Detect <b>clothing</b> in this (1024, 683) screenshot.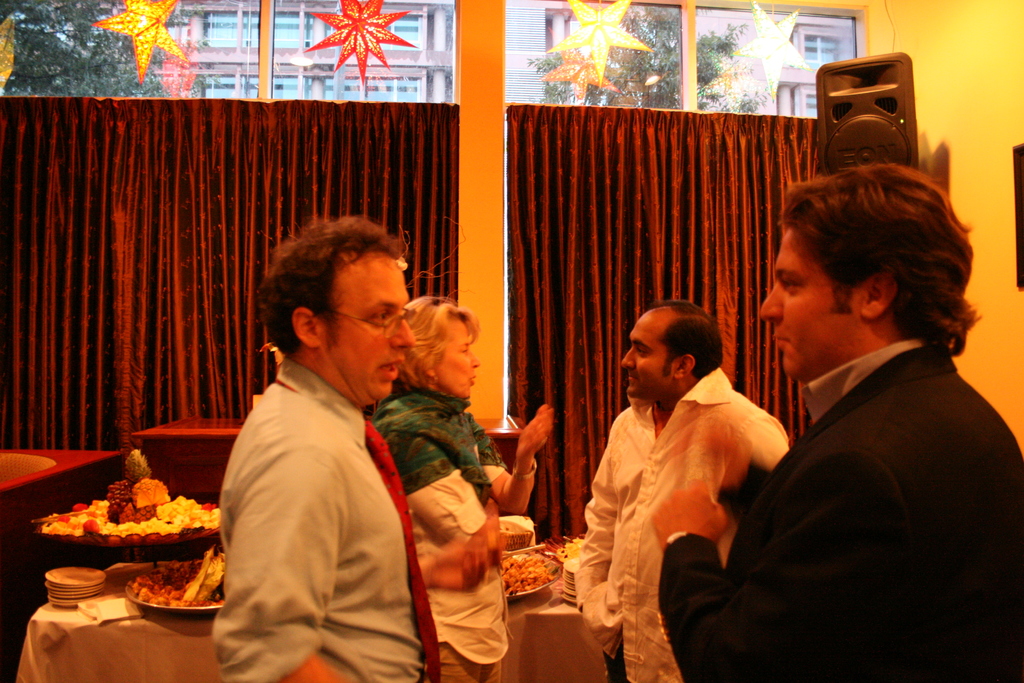
Detection: rect(560, 363, 805, 682).
